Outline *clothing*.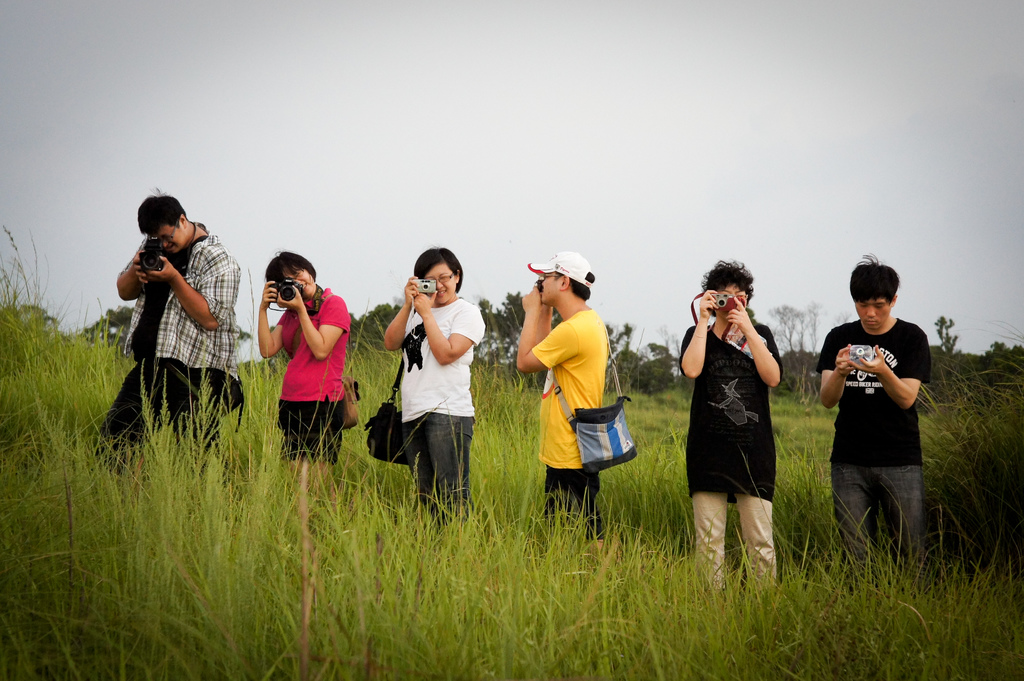
Outline: crop(401, 298, 486, 529).
